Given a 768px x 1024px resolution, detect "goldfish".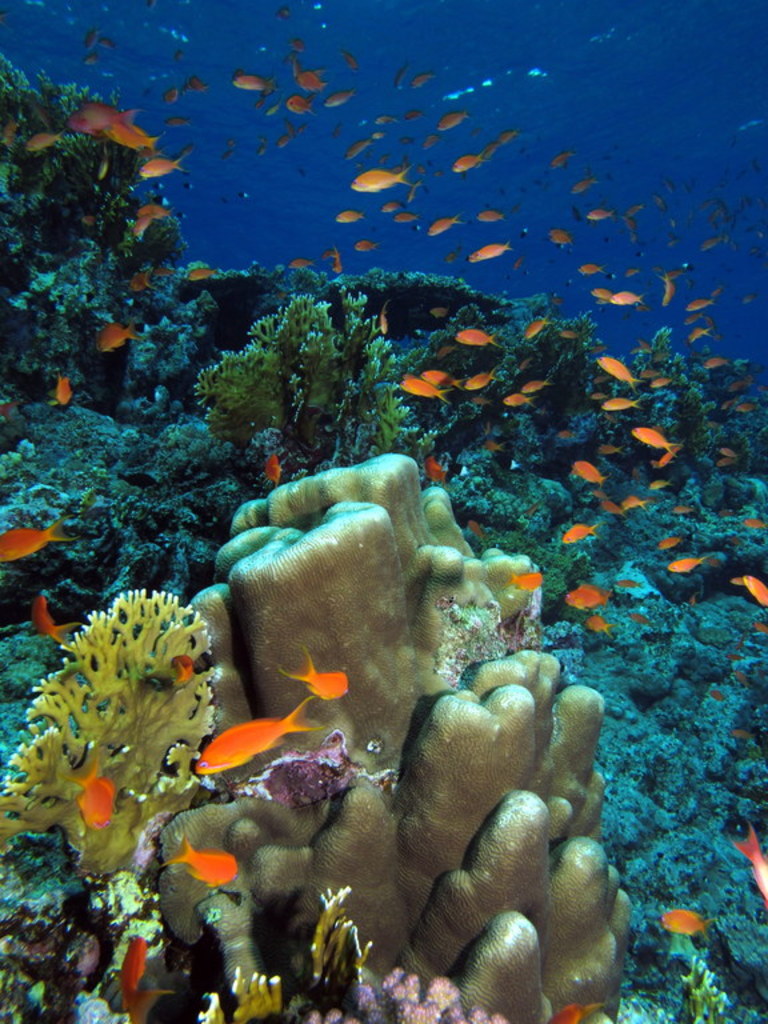
box=[584, 205, 616, 220].
